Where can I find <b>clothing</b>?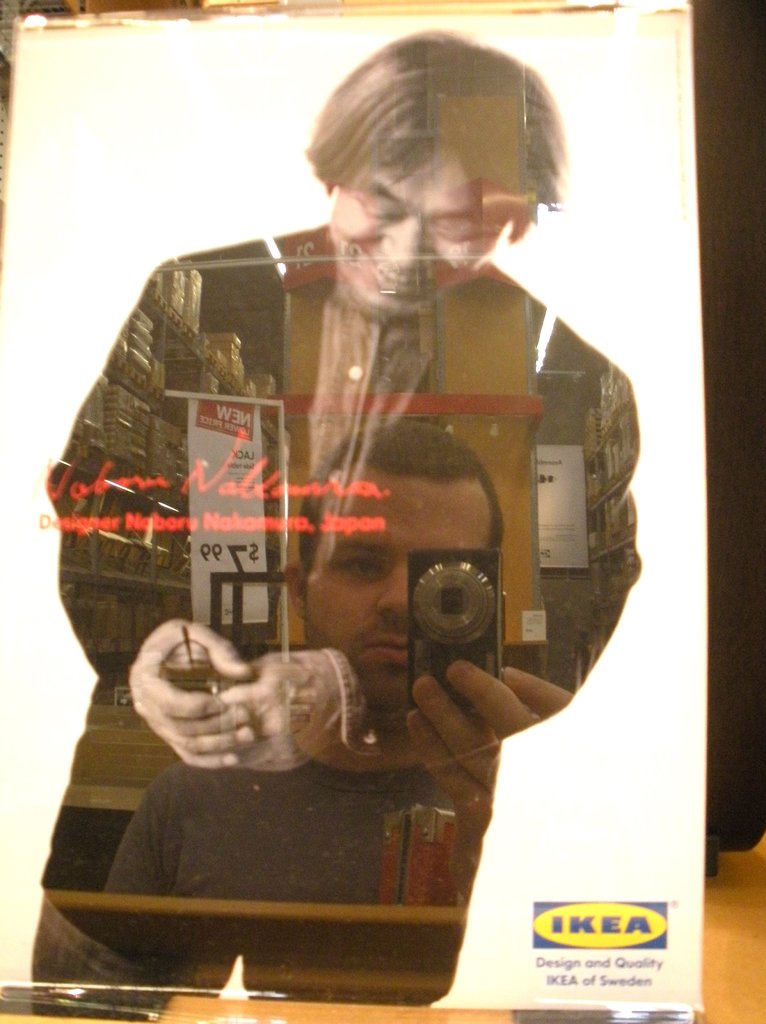
You can find it at 52, 159, 649, 985.
